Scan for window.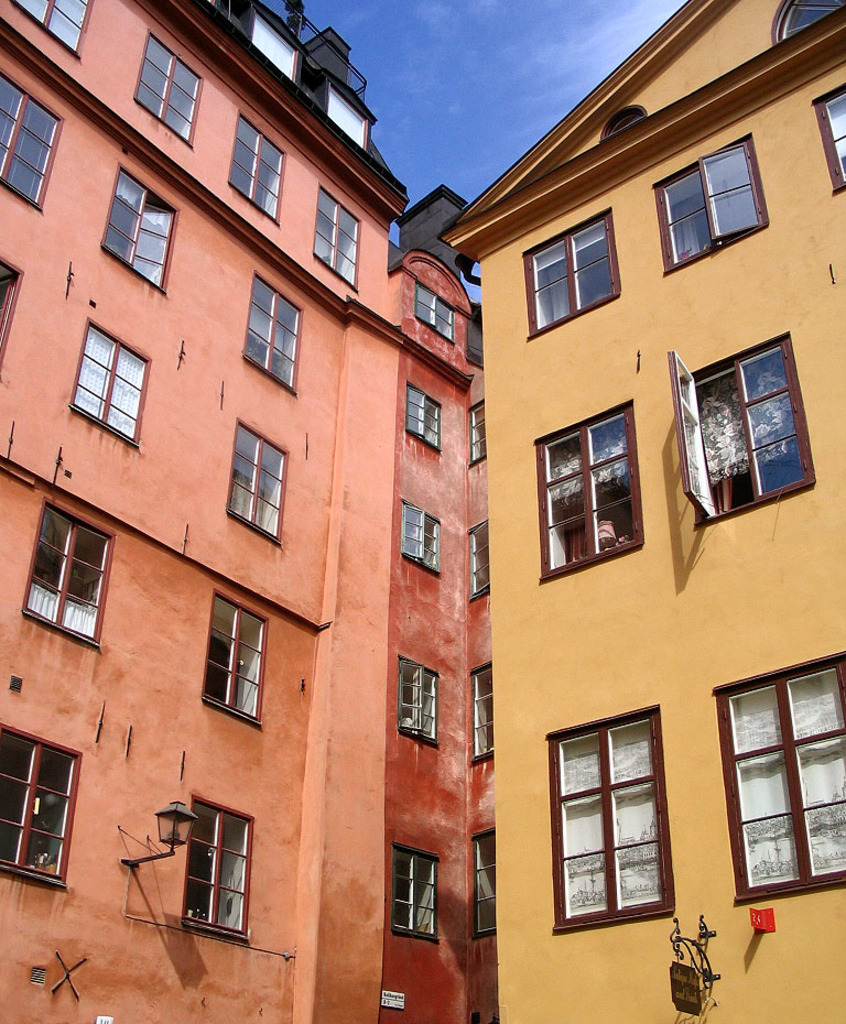
Scan result: bbox=(533, 207, 609, 337).
